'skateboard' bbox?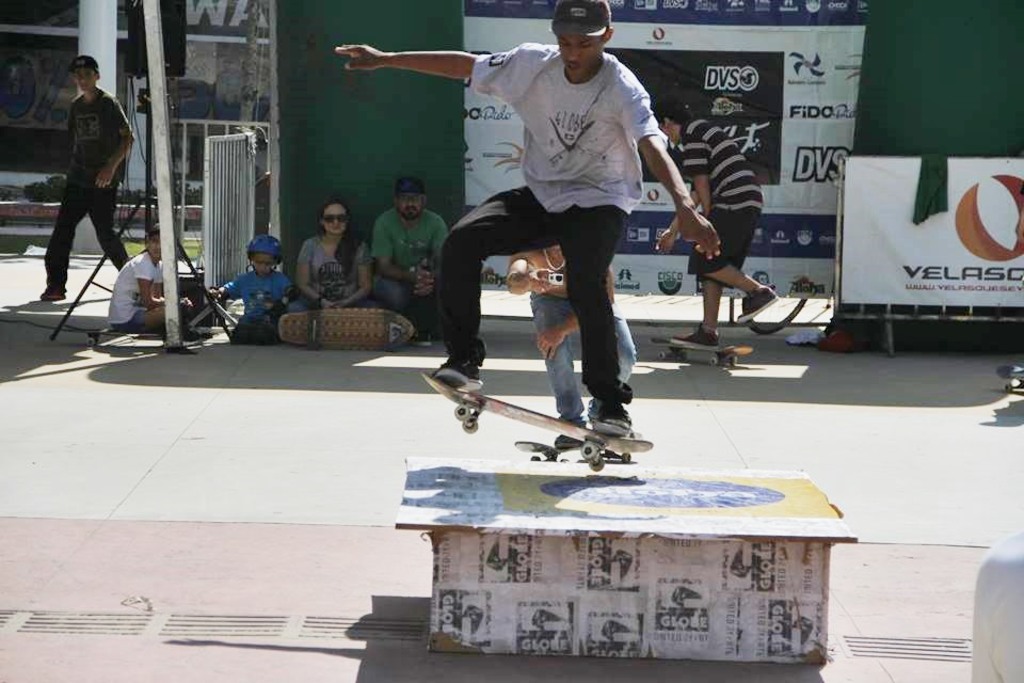
[left=652, top=336, right=756, bottom=365]
